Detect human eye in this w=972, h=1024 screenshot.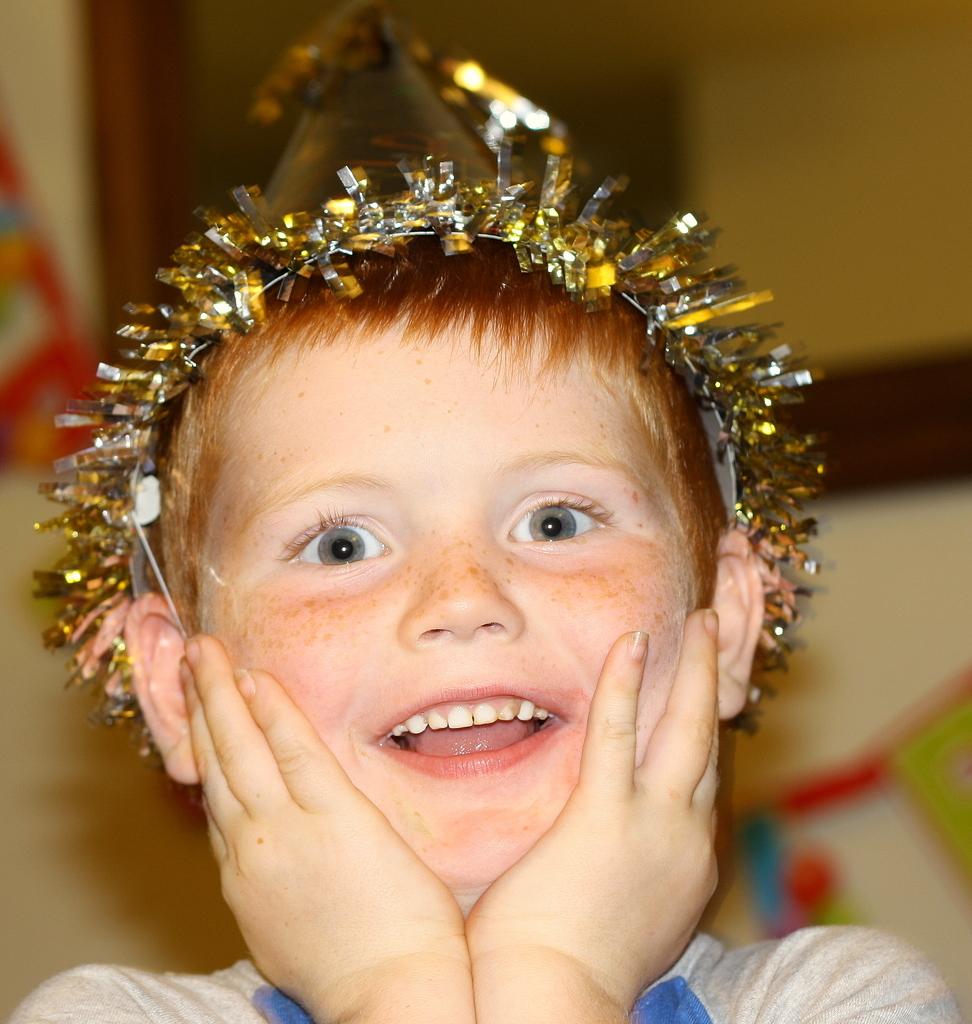
Detection: left=265, top=490, right=401, bottom=574.
